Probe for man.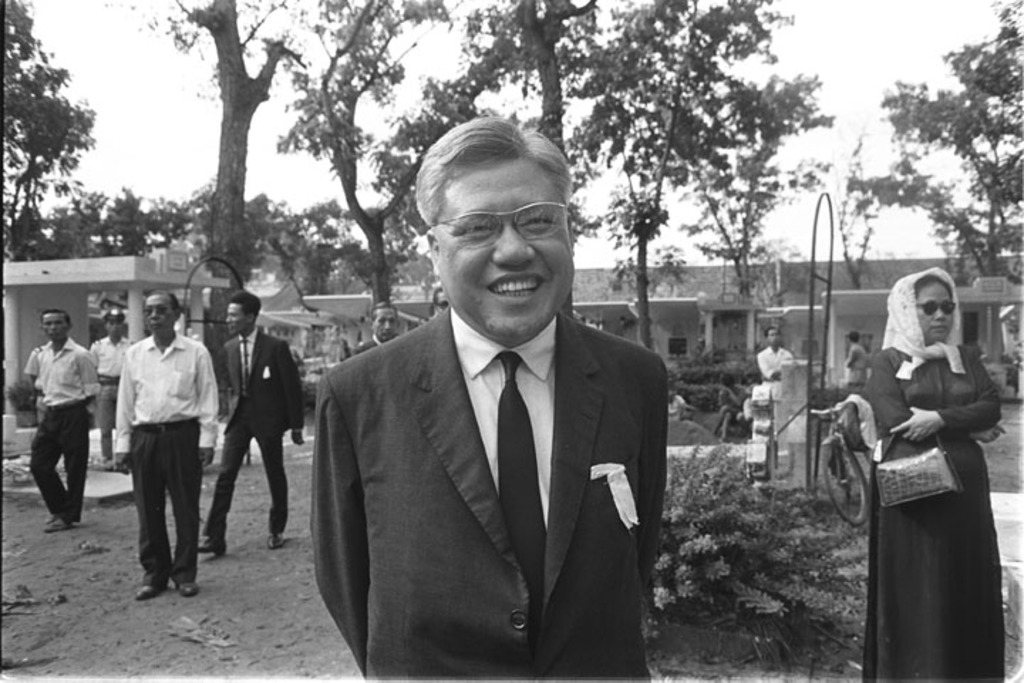
Probe result: left=843, top=327, right=865, bottom=387.
